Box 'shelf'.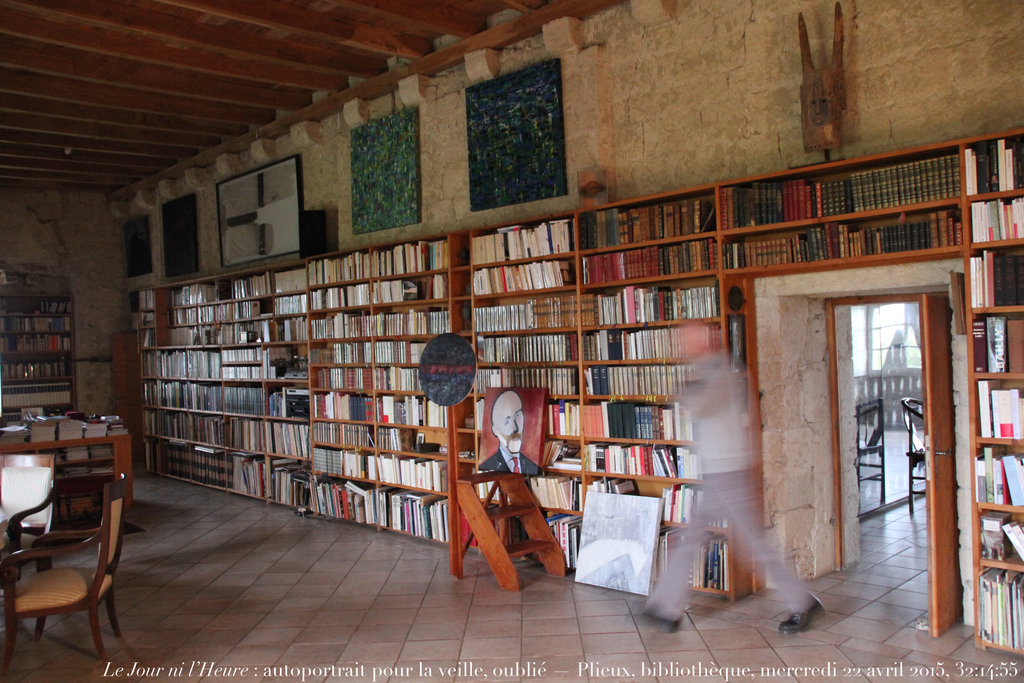
crop(267, 459, 313, 515).
